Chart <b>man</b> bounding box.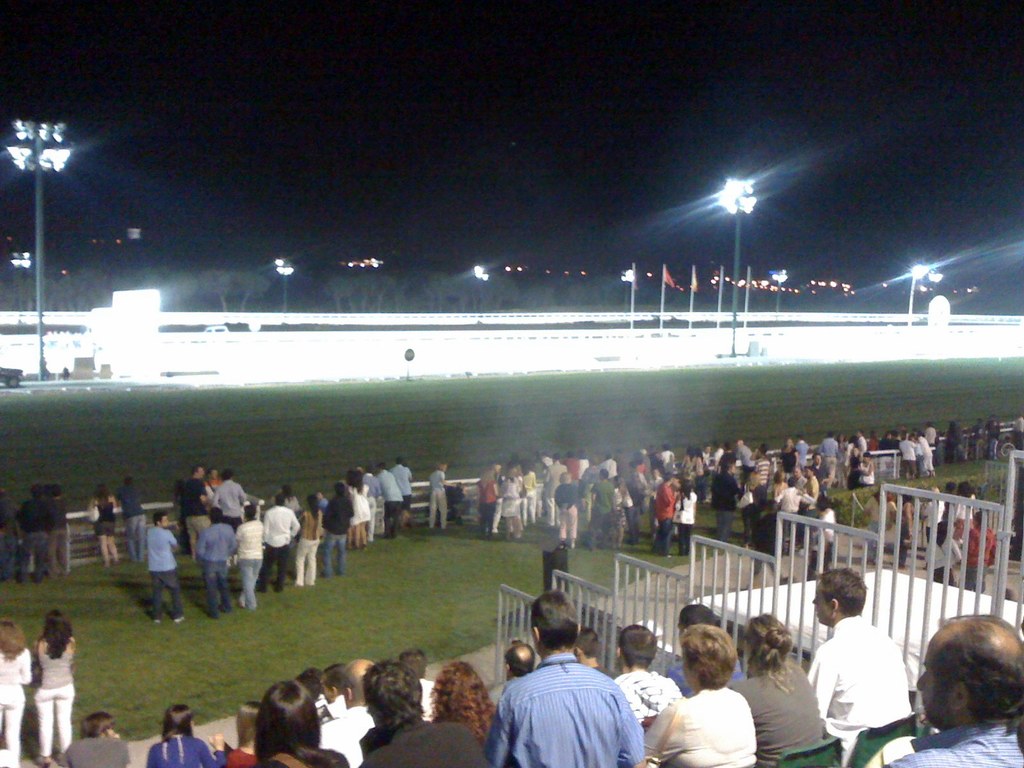
Charted: {"left": 317, "top": 657, "right": 380, "bottom": 767}.
